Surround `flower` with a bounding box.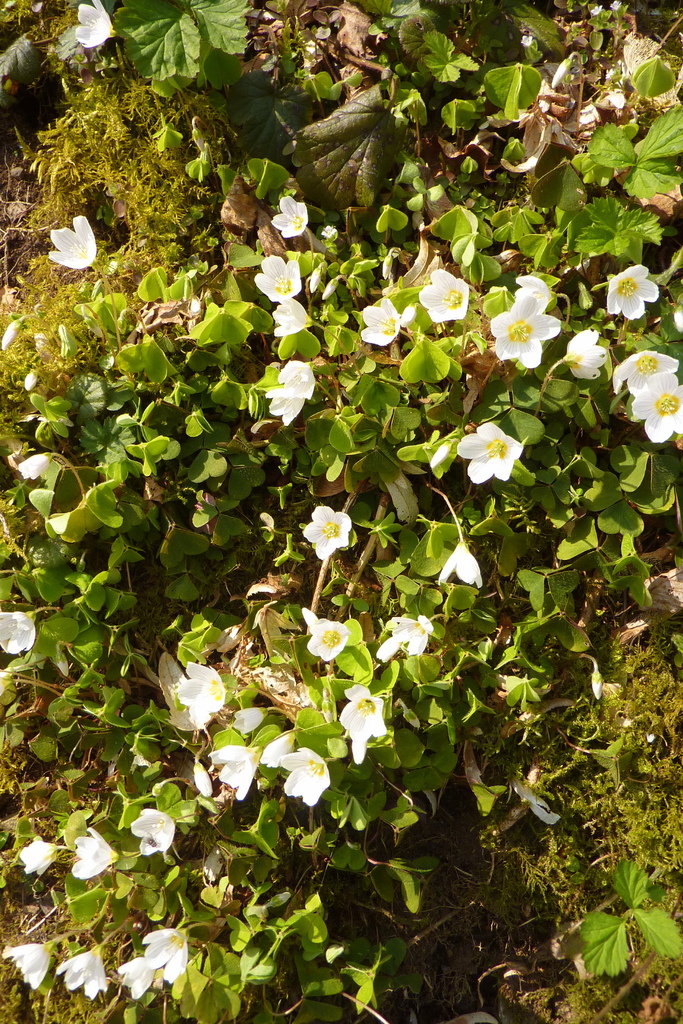
bbox(15, 452, 49, 480).
